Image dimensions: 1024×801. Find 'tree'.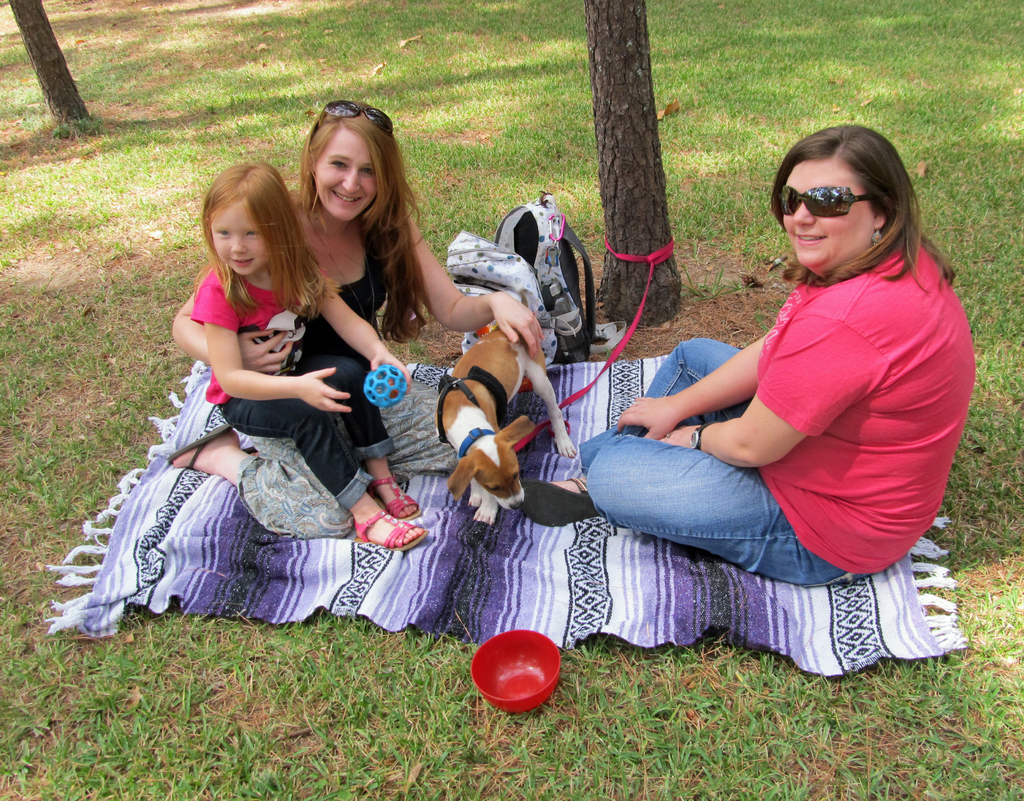
select_region(584, 0, 690, 337).
